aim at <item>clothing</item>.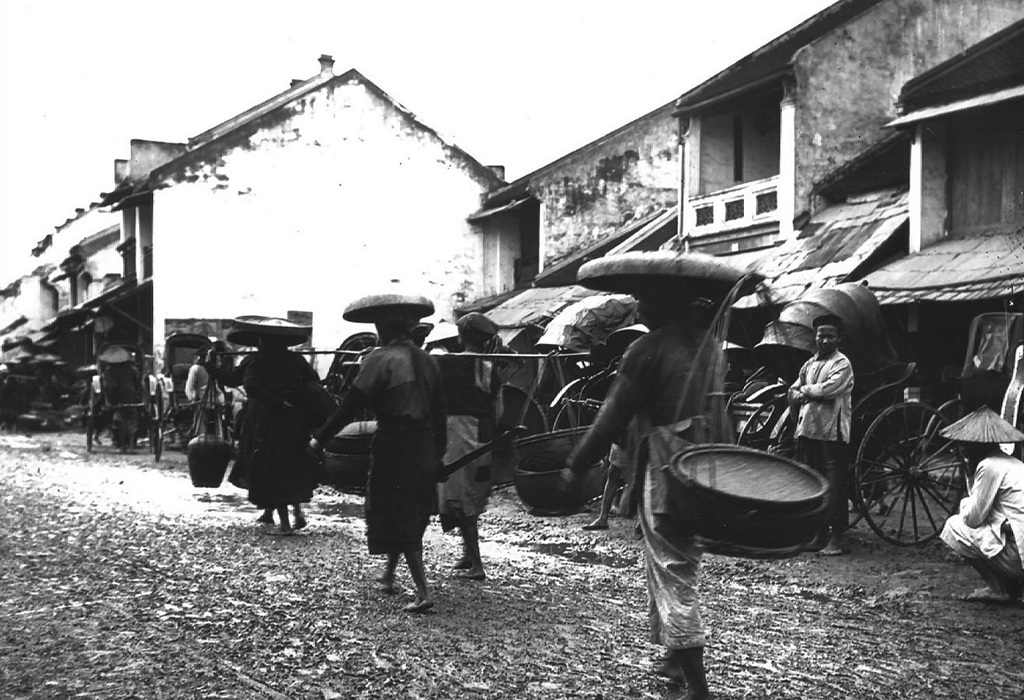
Aimed at <region>619, 327, 719, 640</region>.
